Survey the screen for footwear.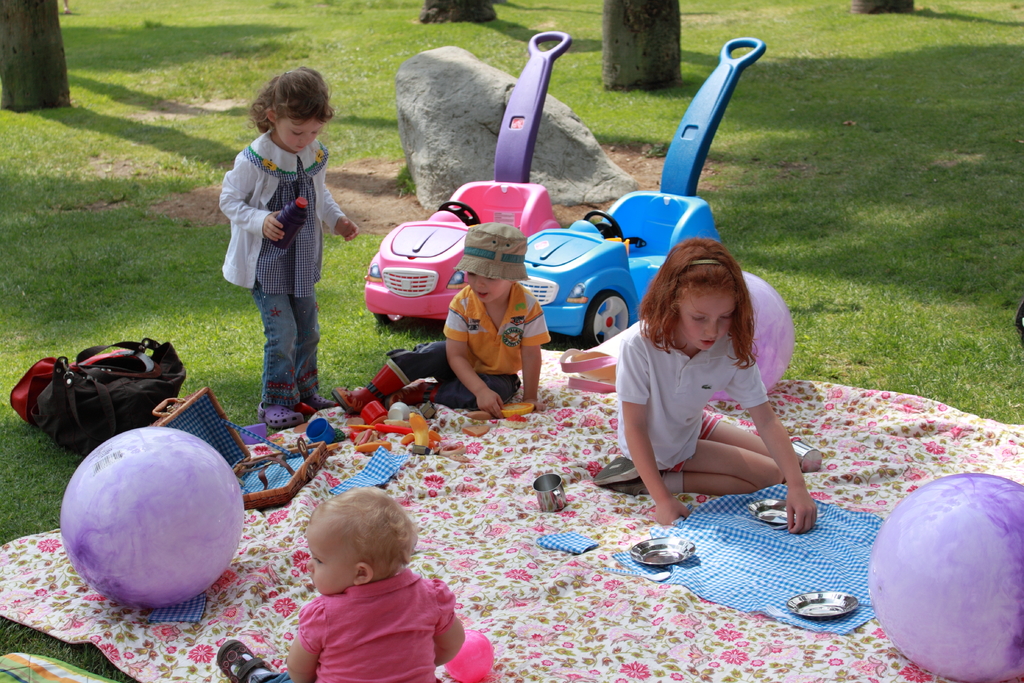
Survey found: [x1=308, y1=393, x2=339, y2=413].
